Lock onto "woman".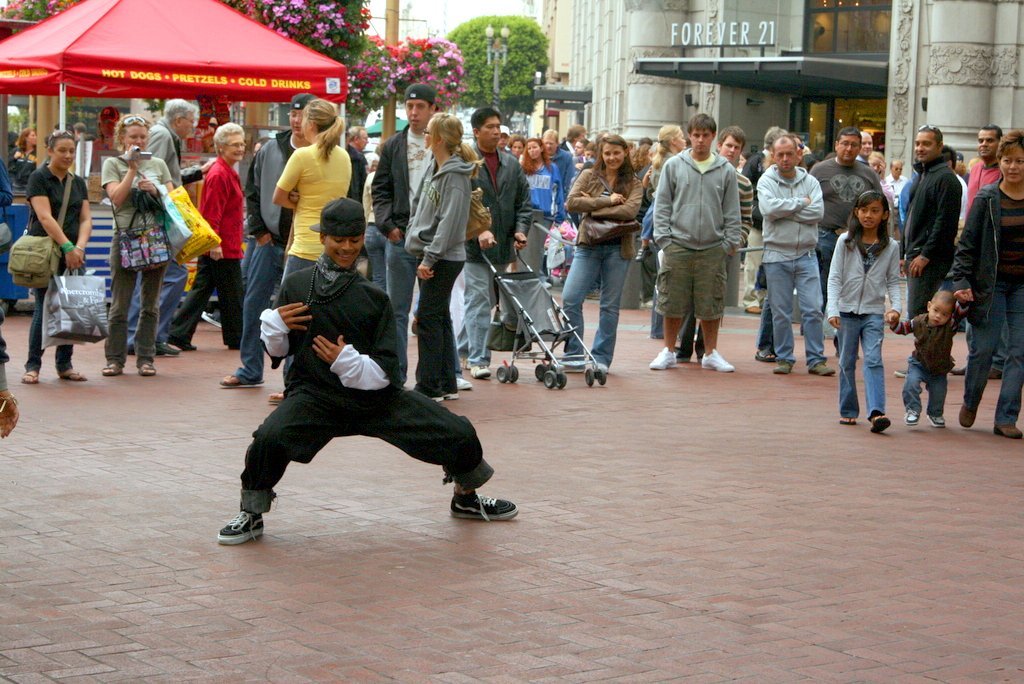
Locked: x1=646 y1=122 x2=686 y2=334.
